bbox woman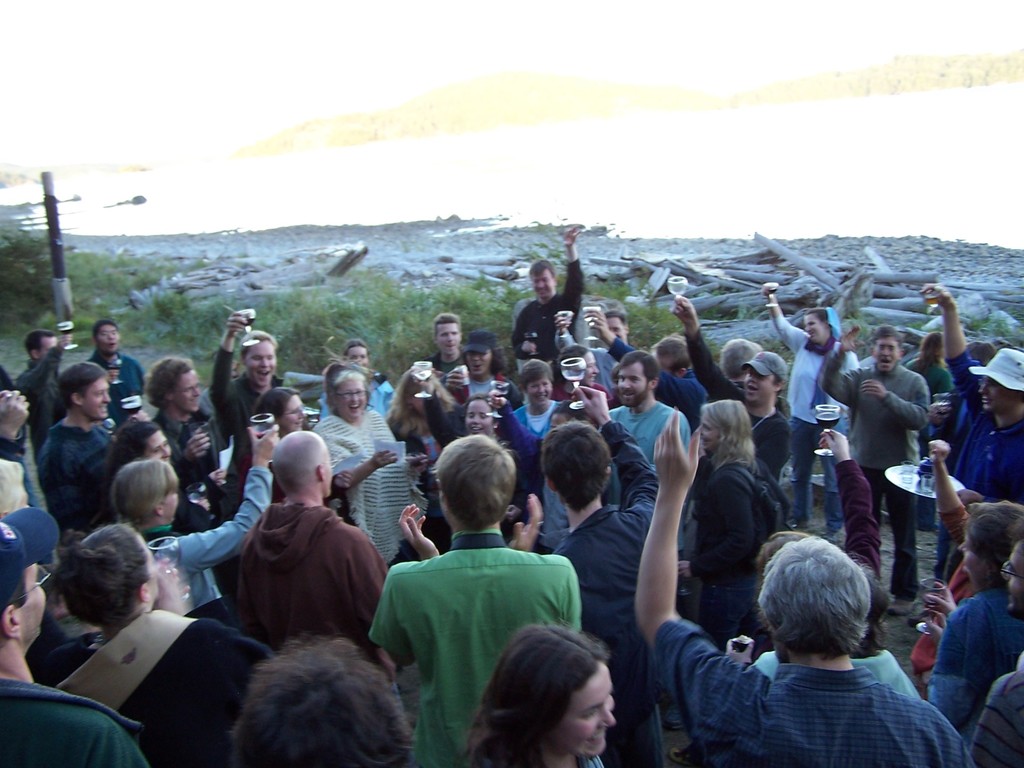
(x1=509, y1=353, x2=572, y2=457)
